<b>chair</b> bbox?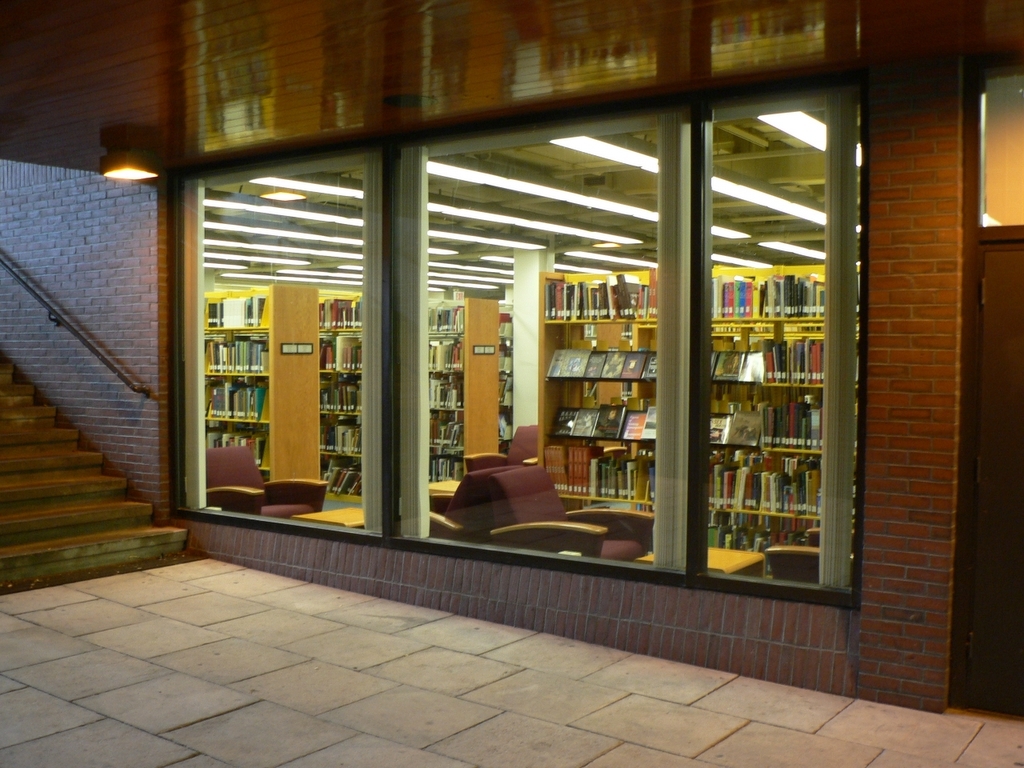
left=766, top=525, right=859, bottom=587
